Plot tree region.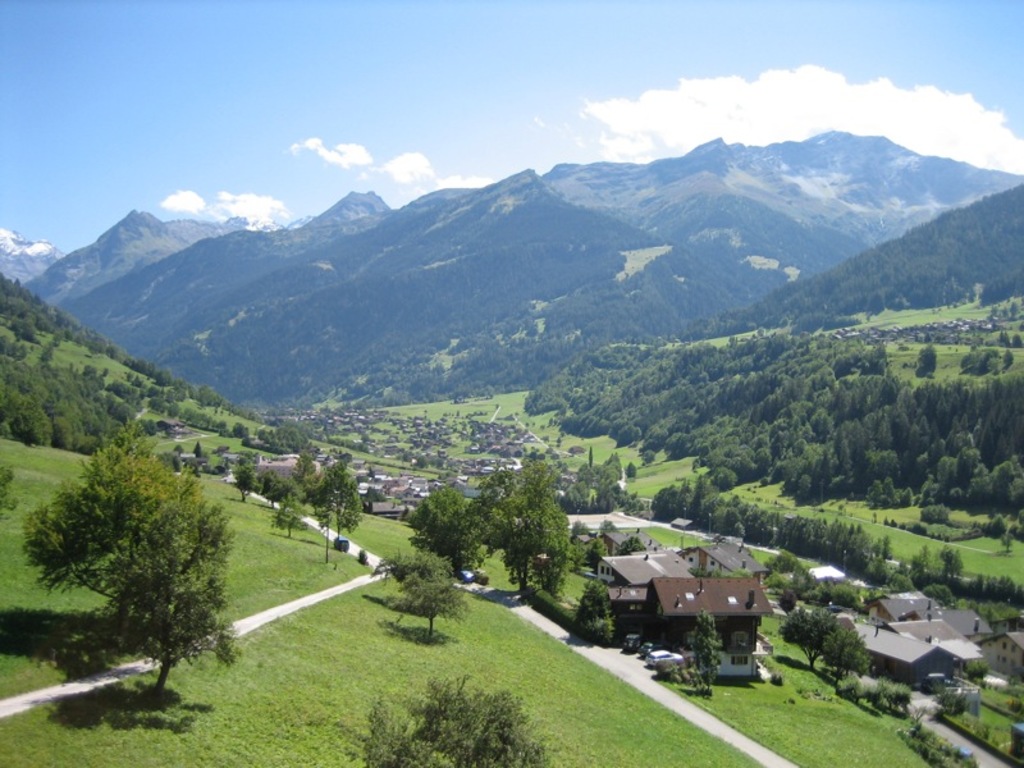
Plotted at left=920, top=500, right=951, bottom=527.
